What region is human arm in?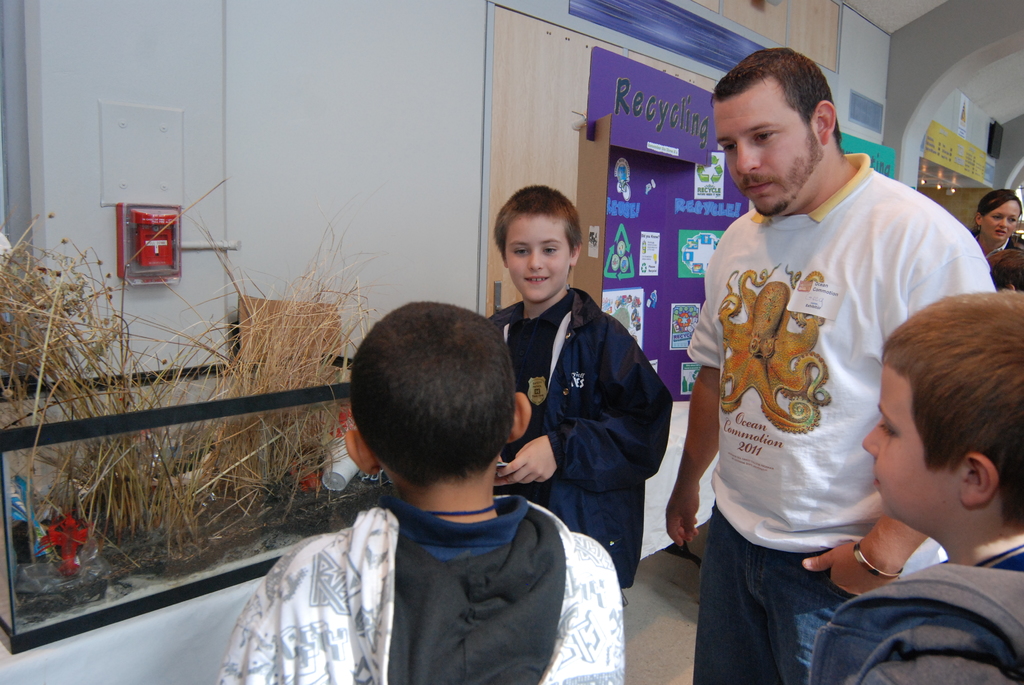
x1=500 y1=321 x2=676 y2=497.
